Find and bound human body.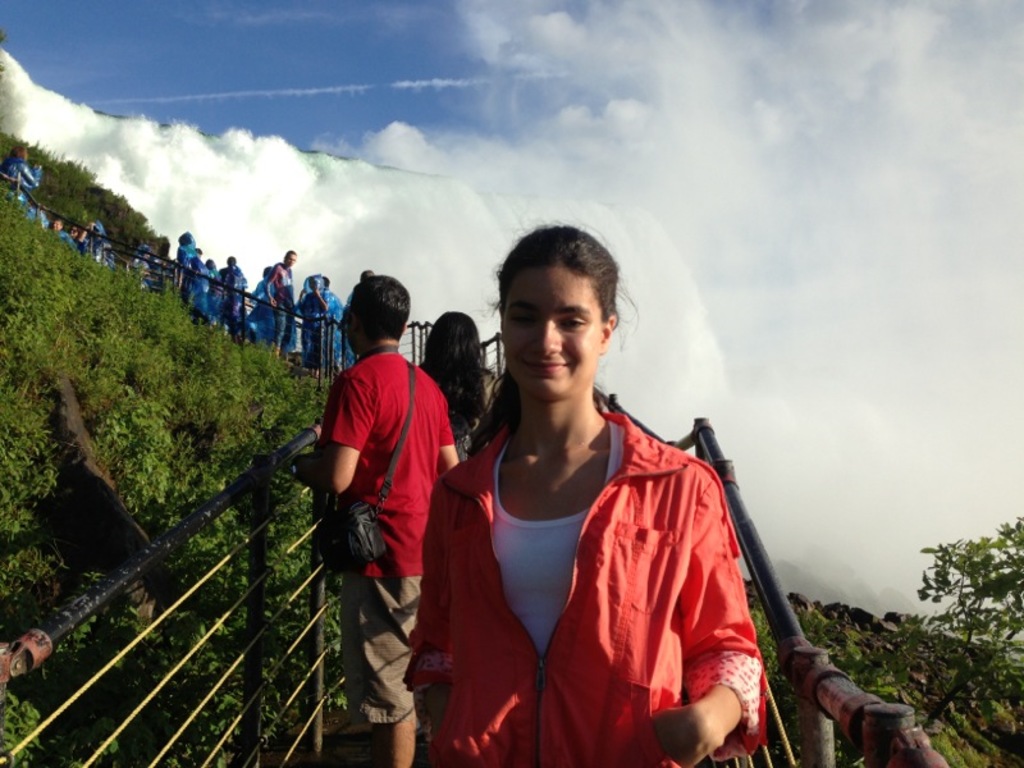
Bound: box=[312, 342, 460, 767].
